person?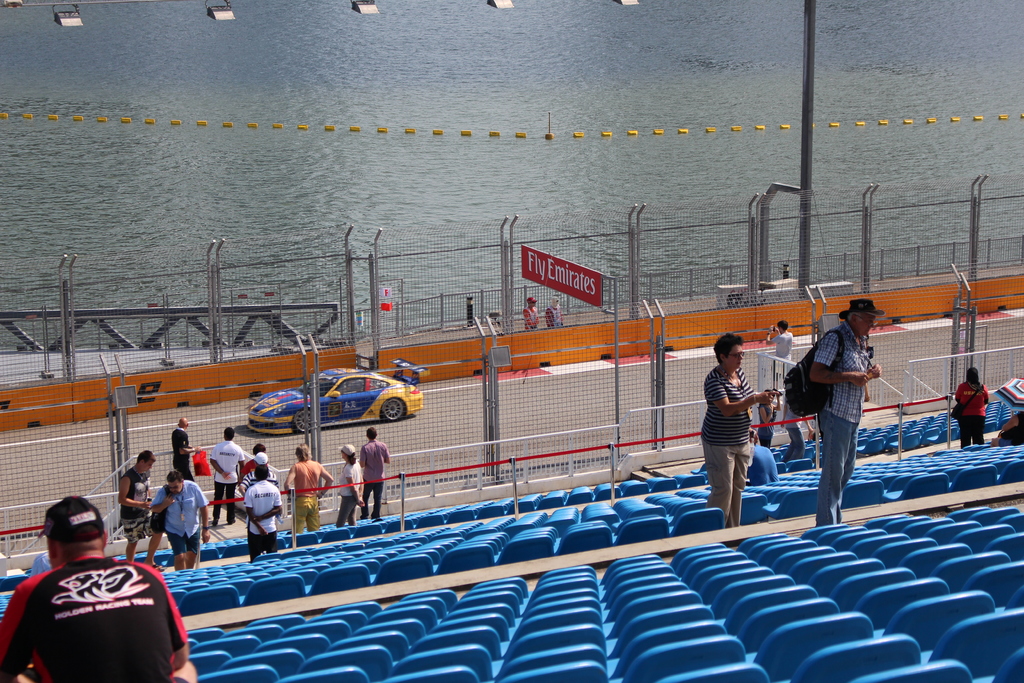
[954, 363, 991, 454]
